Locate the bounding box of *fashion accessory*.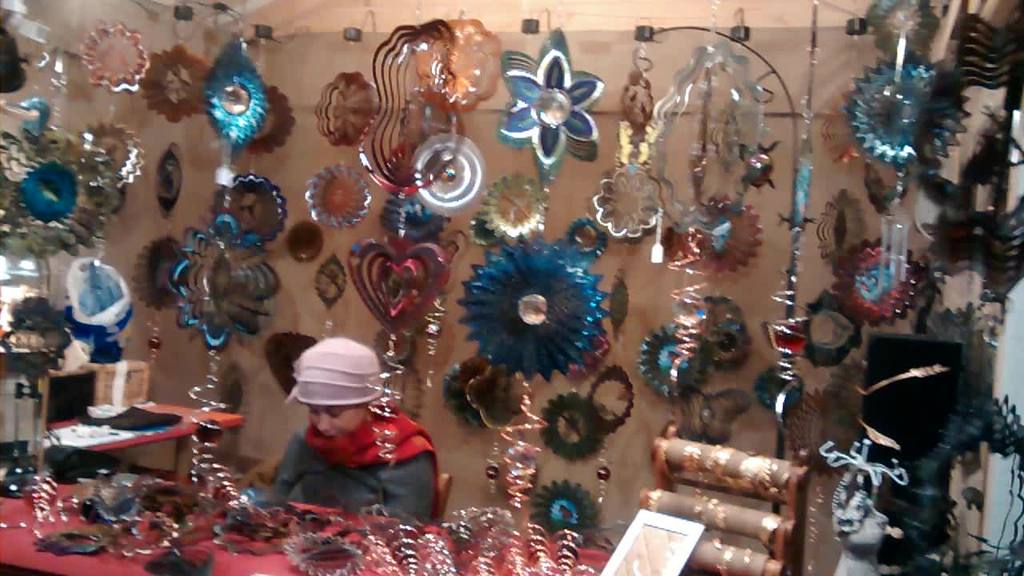
Bounding box: Rect(283, 335, 387, 408).
